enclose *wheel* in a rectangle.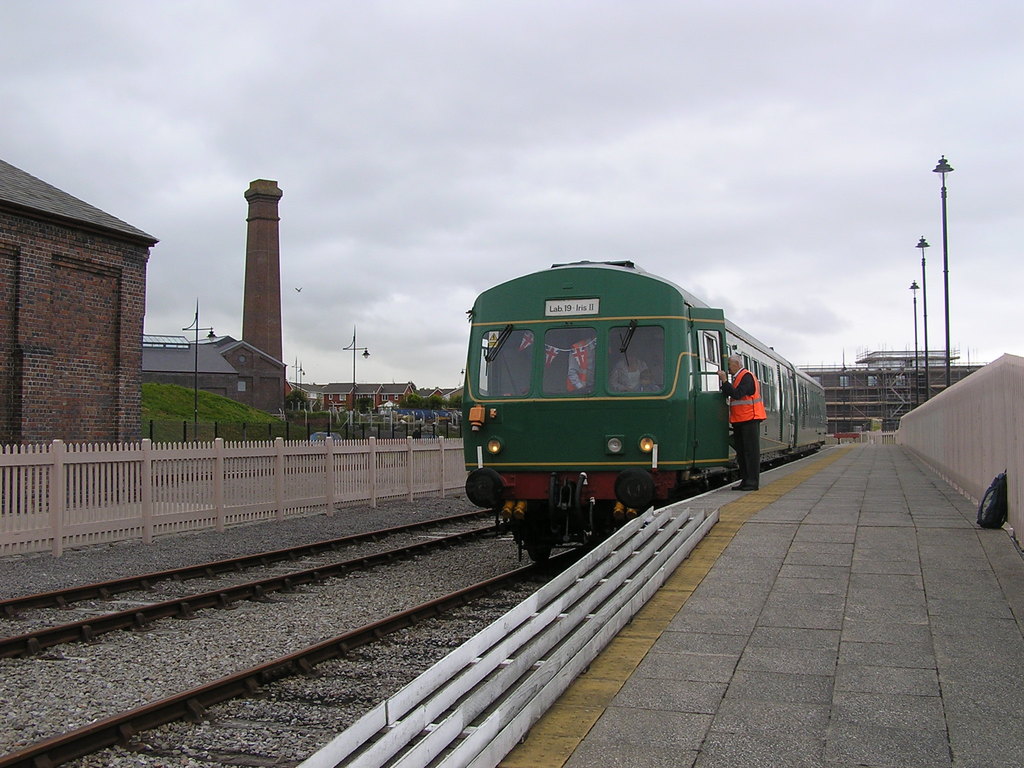
520/501/554/565.
